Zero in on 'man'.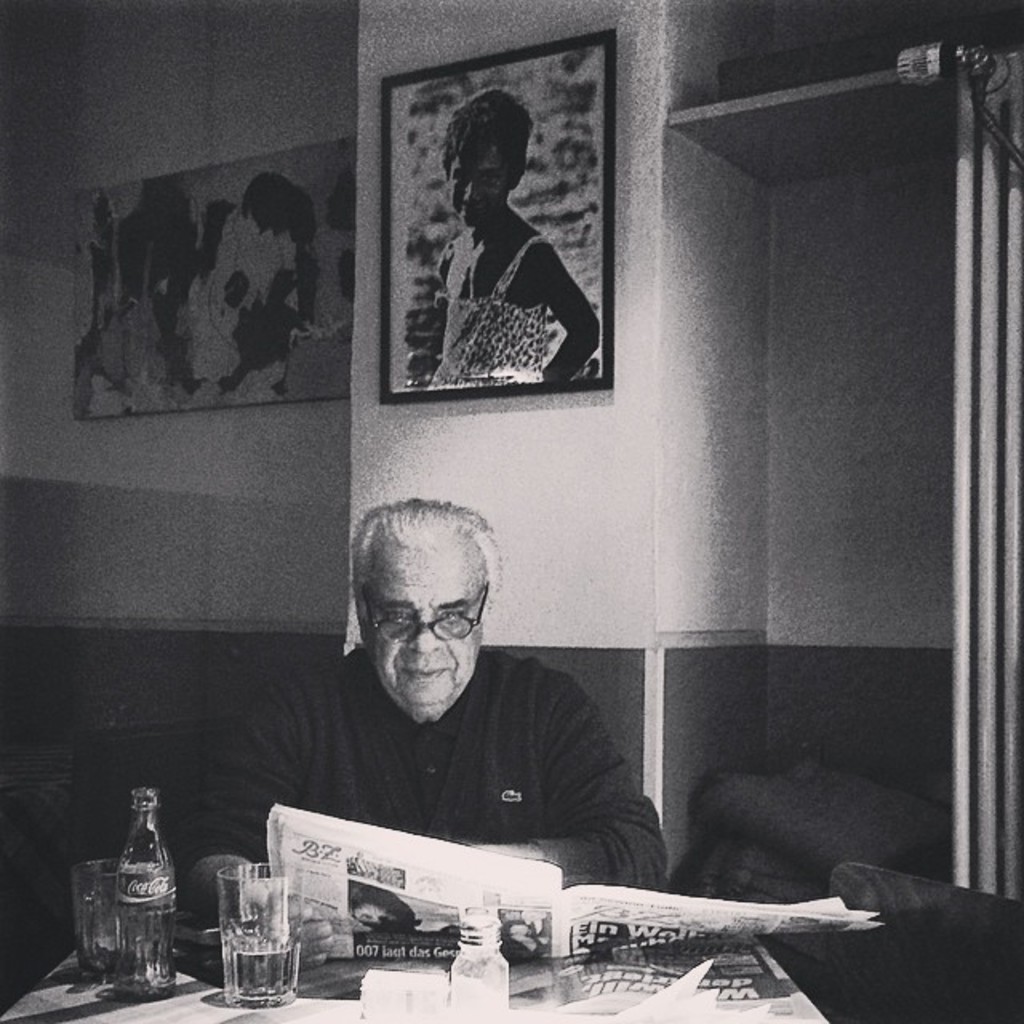
Zeroed in: 163:504:666:978.
